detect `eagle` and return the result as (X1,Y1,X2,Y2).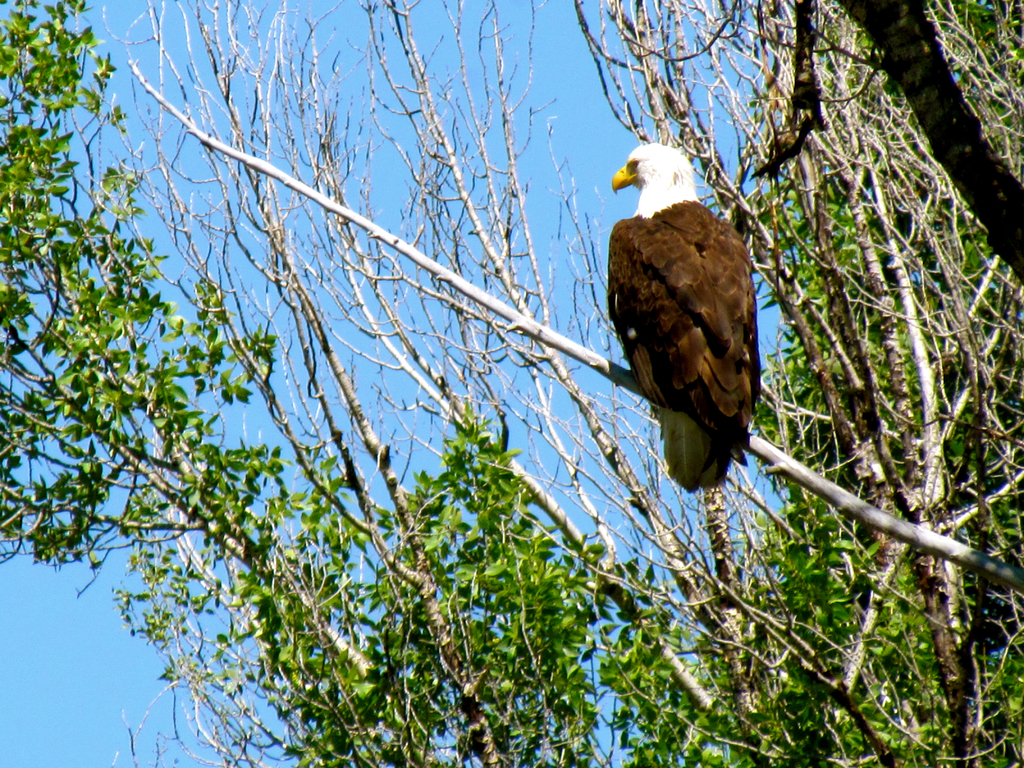
(608,140,755,491).
